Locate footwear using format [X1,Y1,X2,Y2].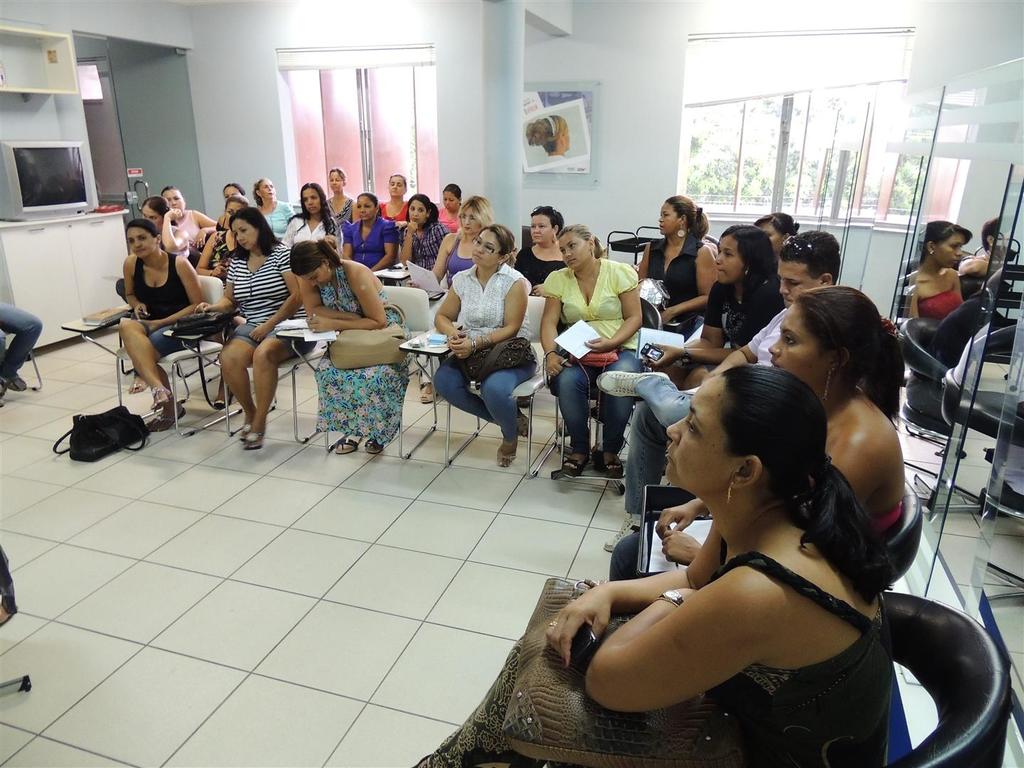
[337,426,366,452].
